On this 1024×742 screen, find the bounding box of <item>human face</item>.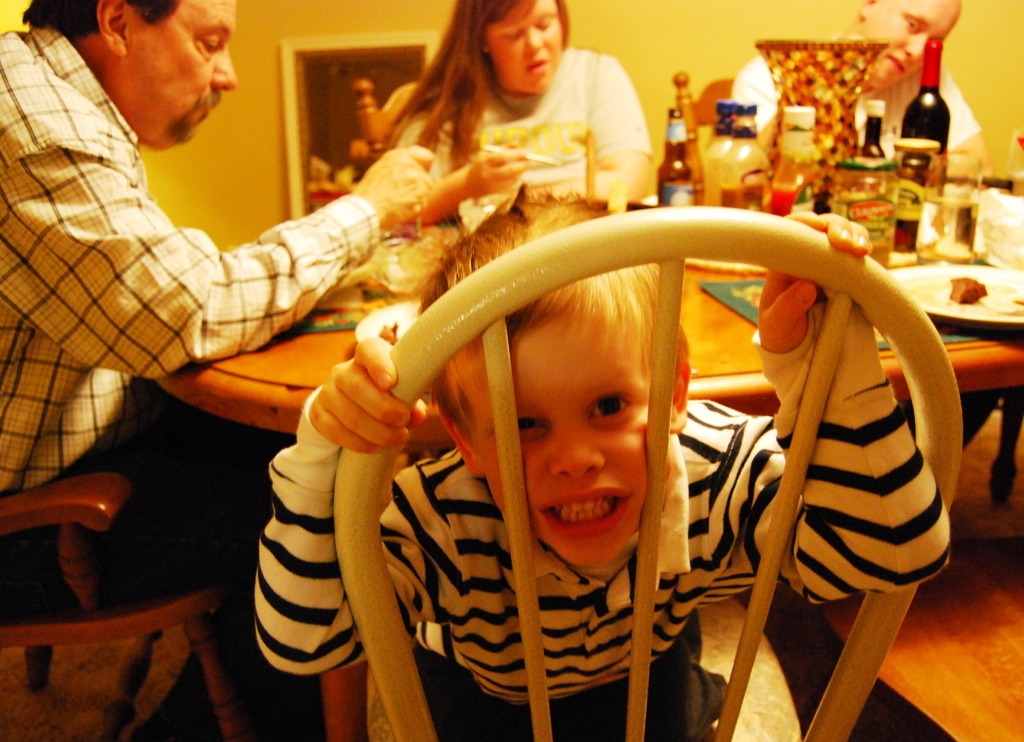
Bounding box: pyautogui.locateOnScreen(472, 332, 673, 568).
